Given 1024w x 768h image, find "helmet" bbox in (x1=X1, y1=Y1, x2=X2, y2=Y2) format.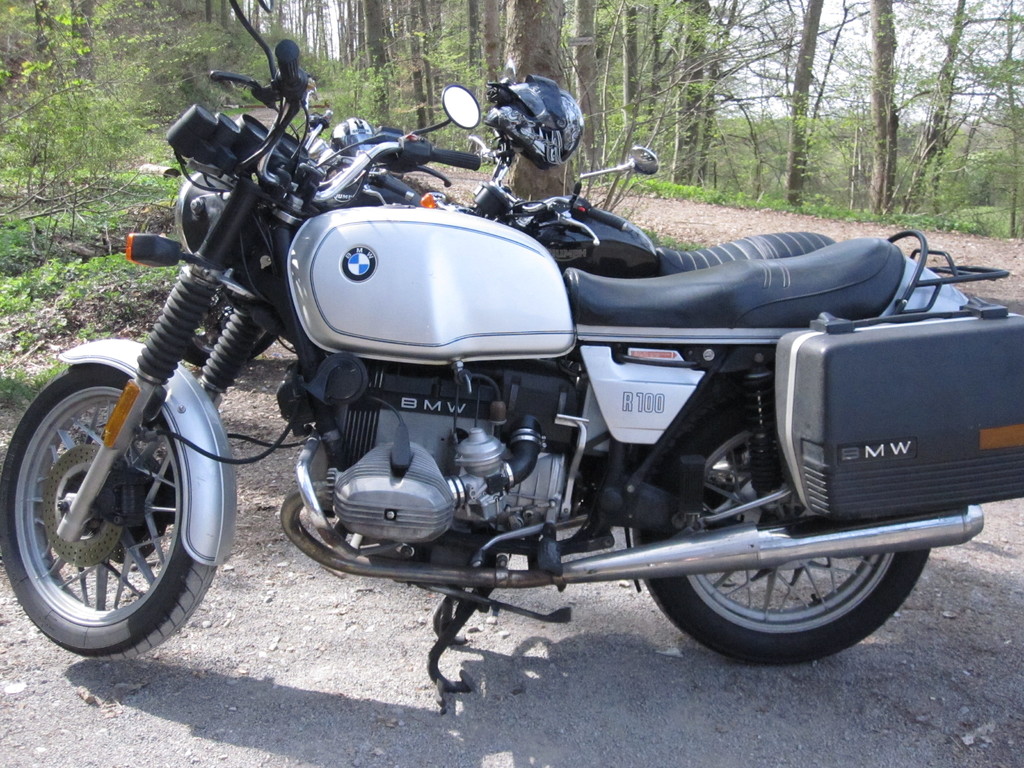
(x1=480, y1=81, x2=588, y2=168).
